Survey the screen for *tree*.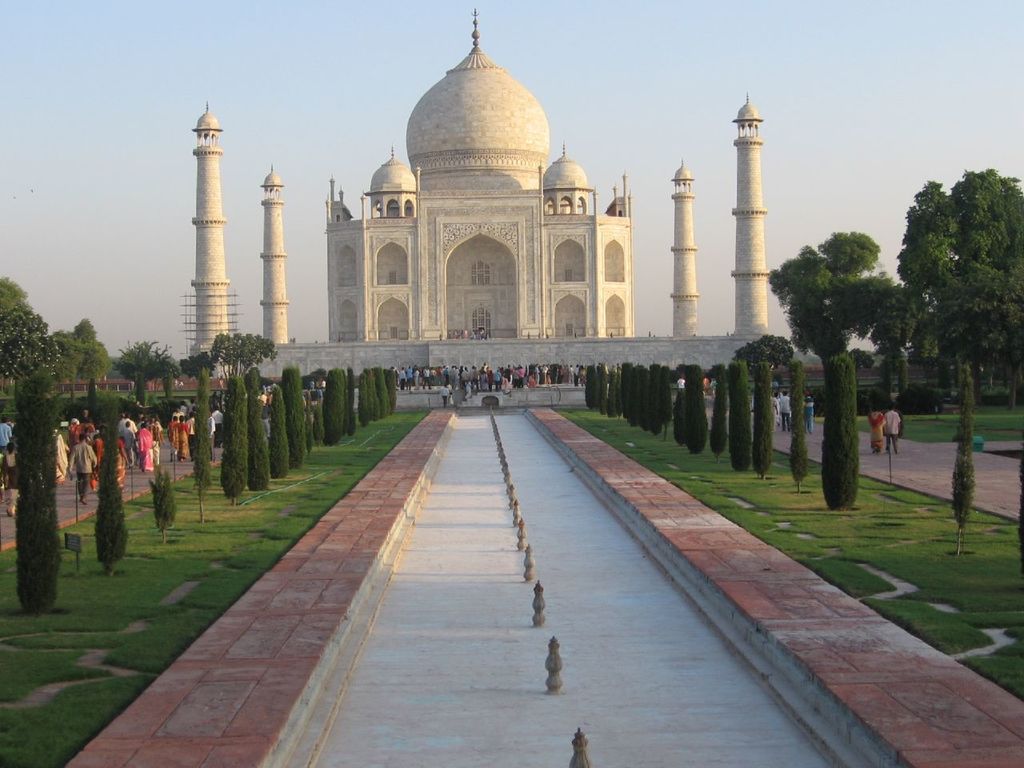
Survey found: 192,380,214,526.
